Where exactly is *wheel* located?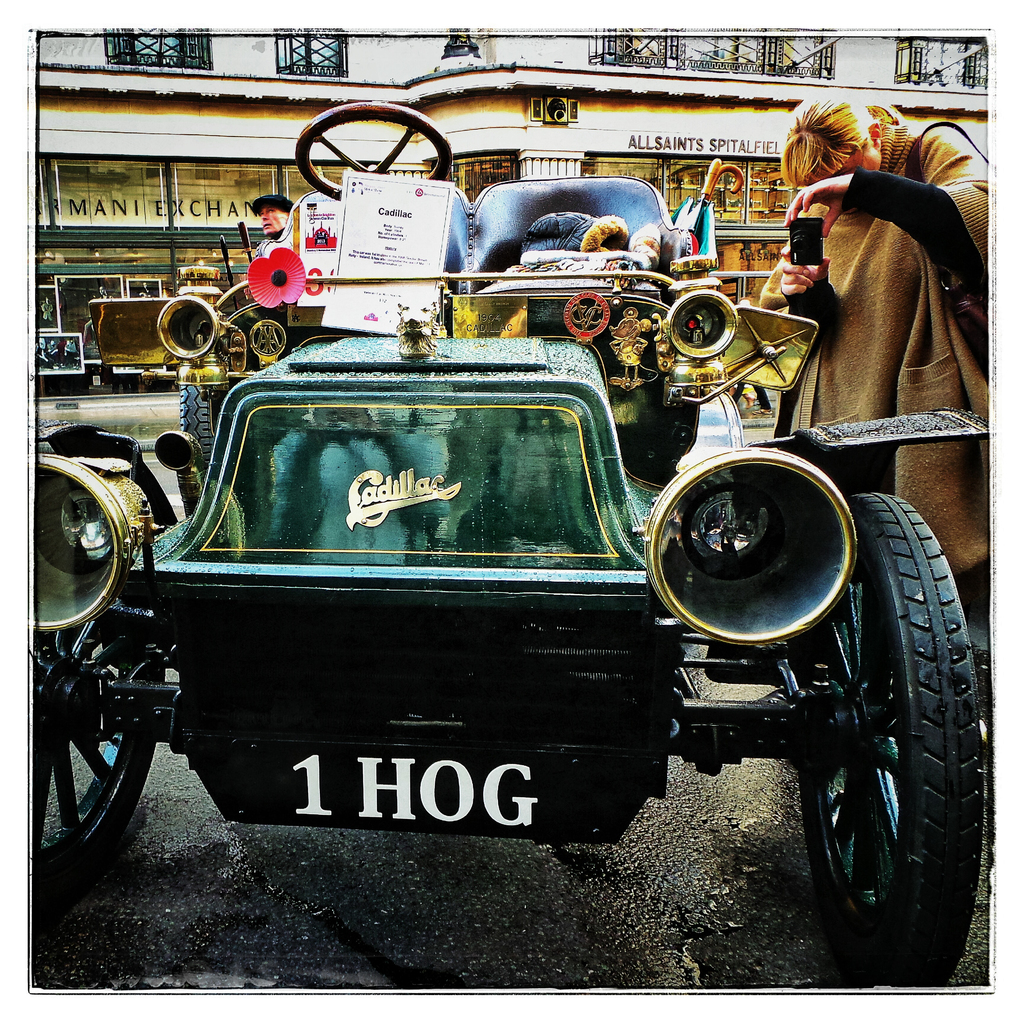
Its bounding box is detection(289, 92, 447, 195).
